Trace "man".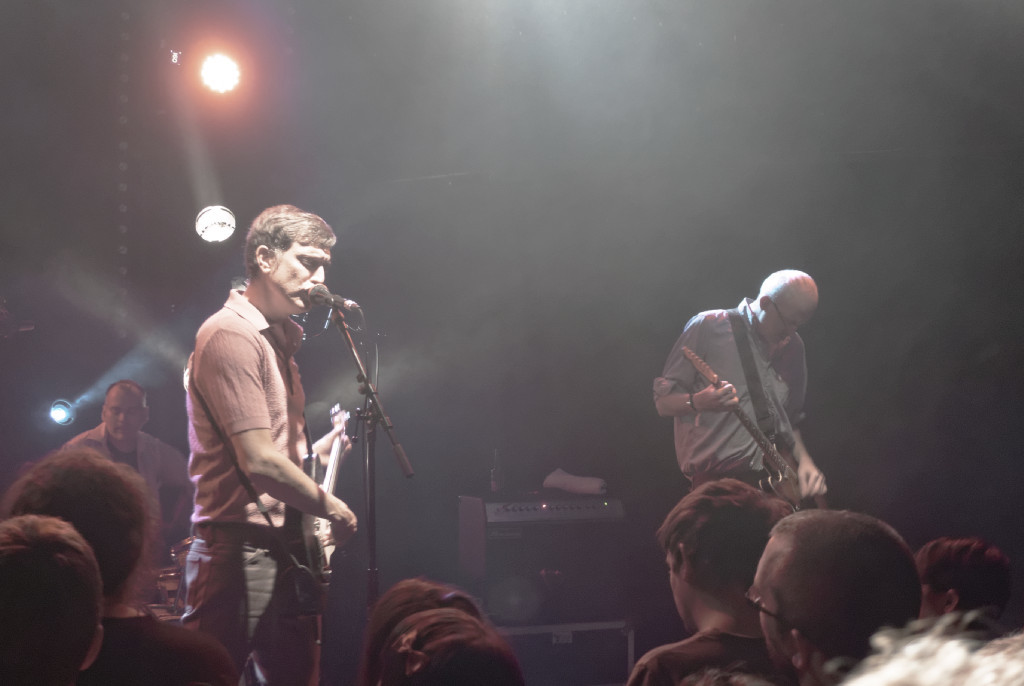
Traced to rect(654, 271, 824, 511).
